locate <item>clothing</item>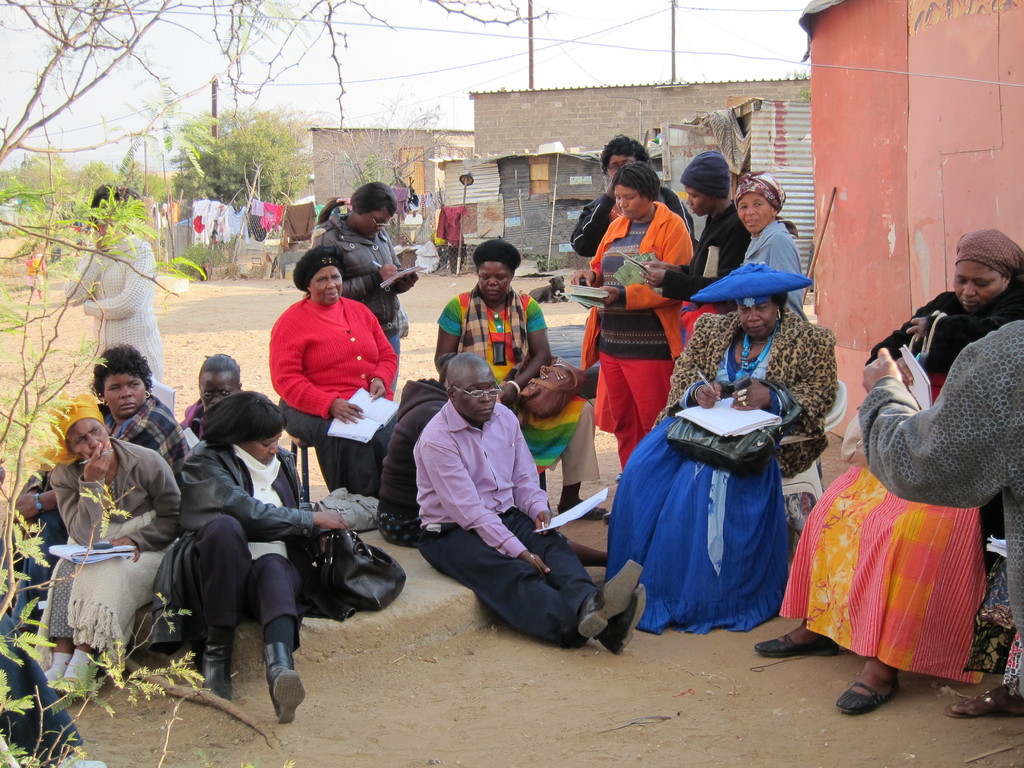
BBox(412, 406, 624, 650)
